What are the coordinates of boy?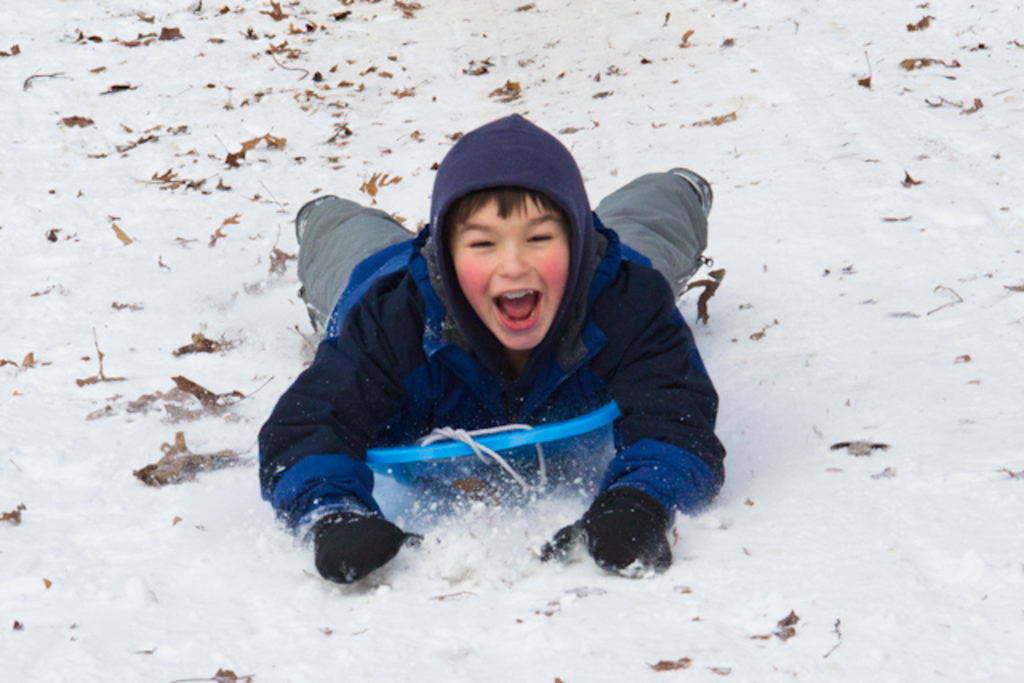
258:117:734:611.
